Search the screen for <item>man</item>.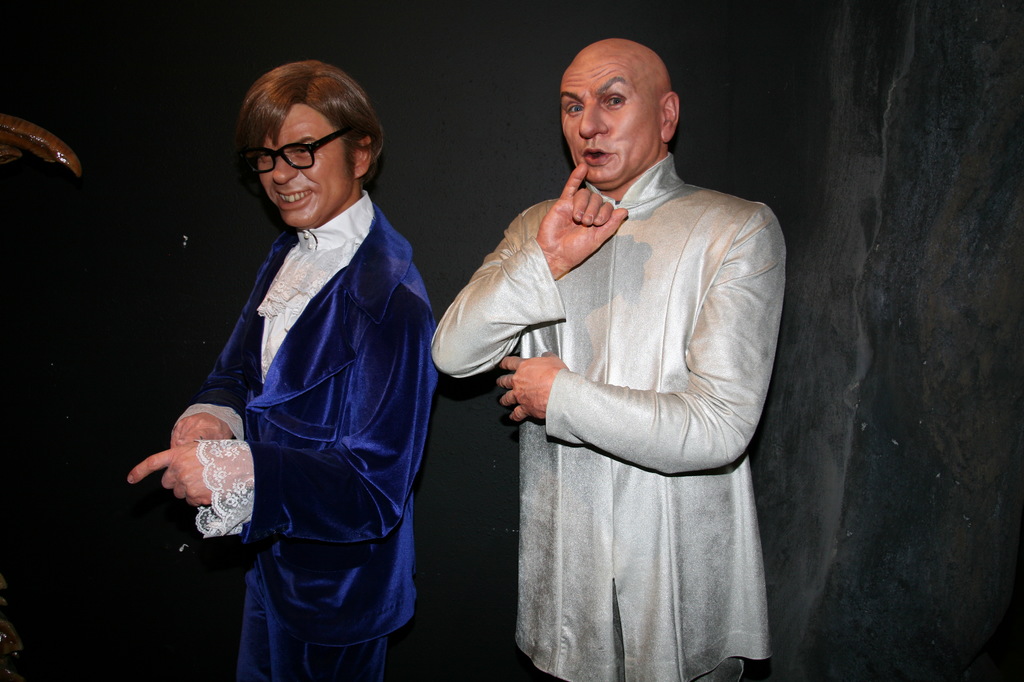
Found at bbox(108, 59, 447, 671).
